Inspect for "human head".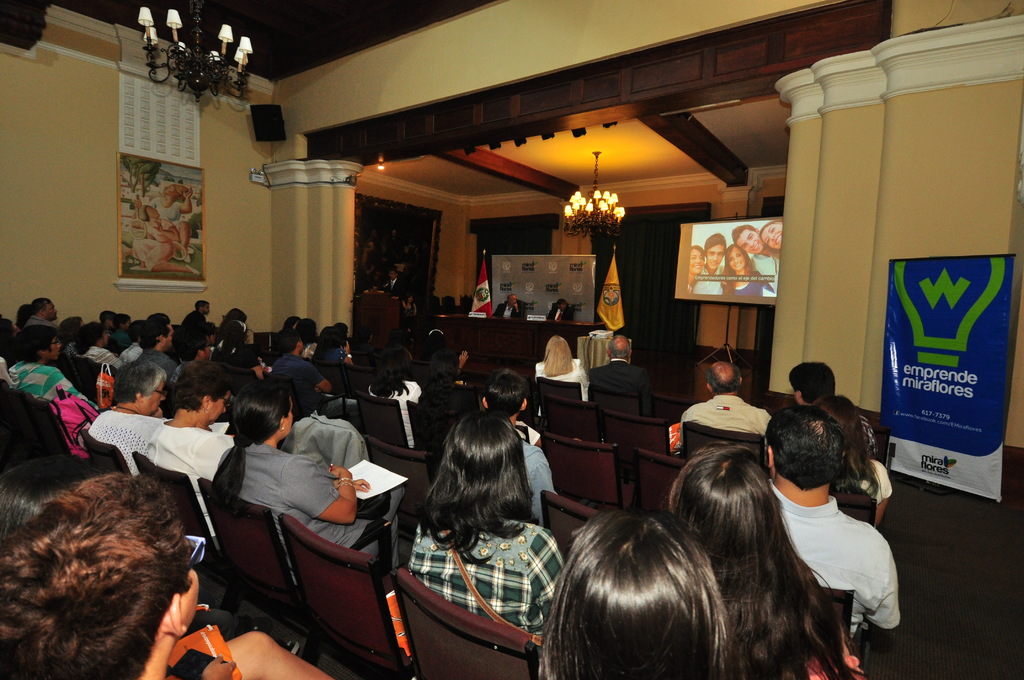
Inspection: [left=400, top=291, right=414, bottom=307].
